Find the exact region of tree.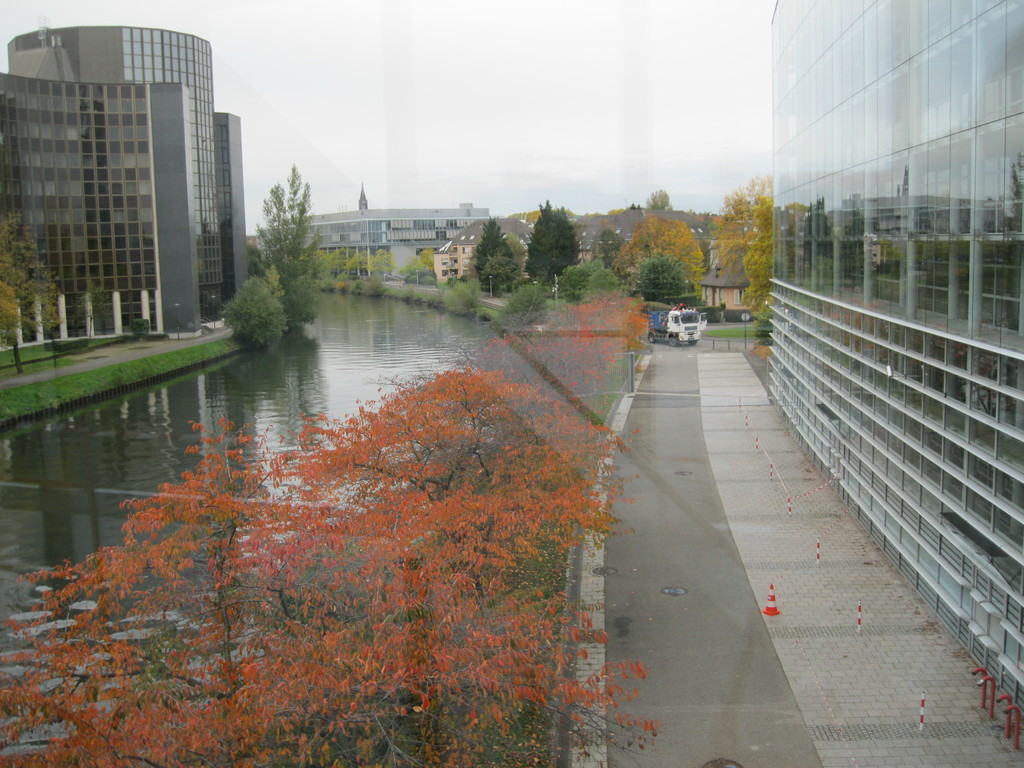
Exact region: pyautogui.locateOnScreen(646, 185, 669, 209).
